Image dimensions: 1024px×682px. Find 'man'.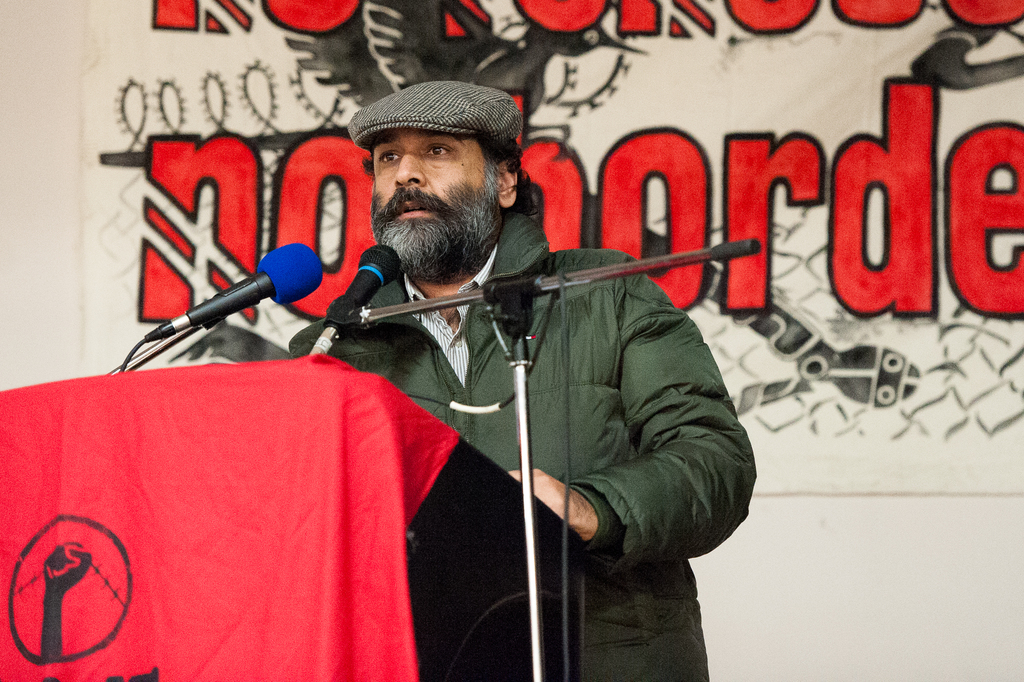
bbox(214, 88, 760, 661).
